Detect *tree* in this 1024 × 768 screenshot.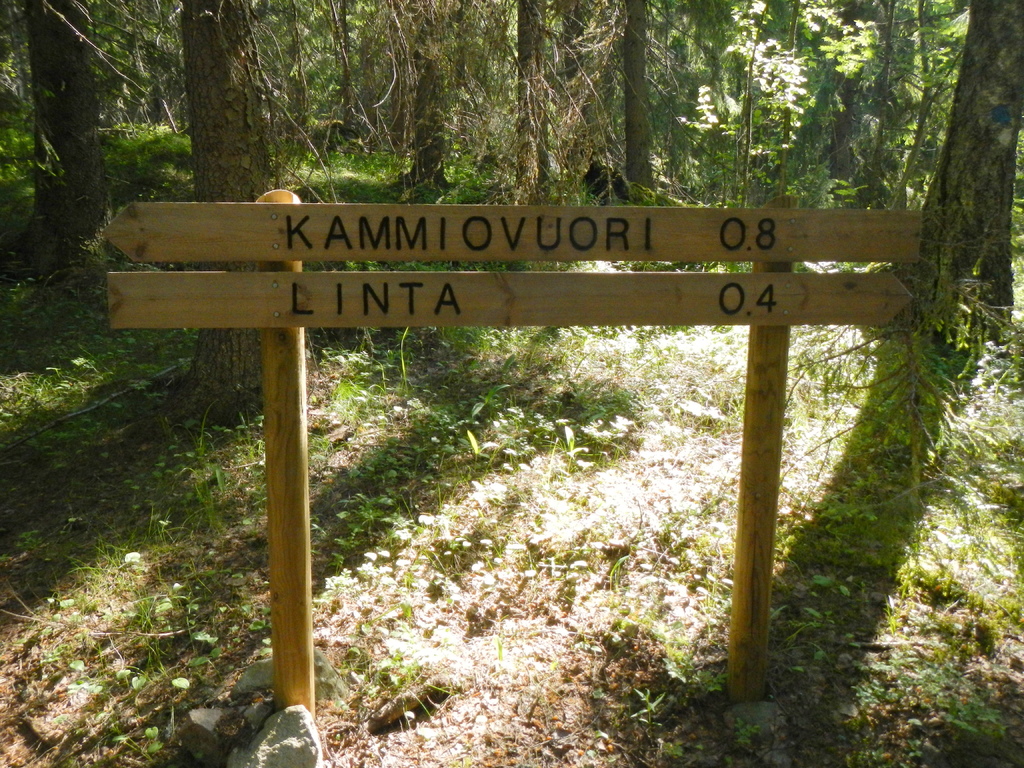
Detection: 385,1,456,161.
